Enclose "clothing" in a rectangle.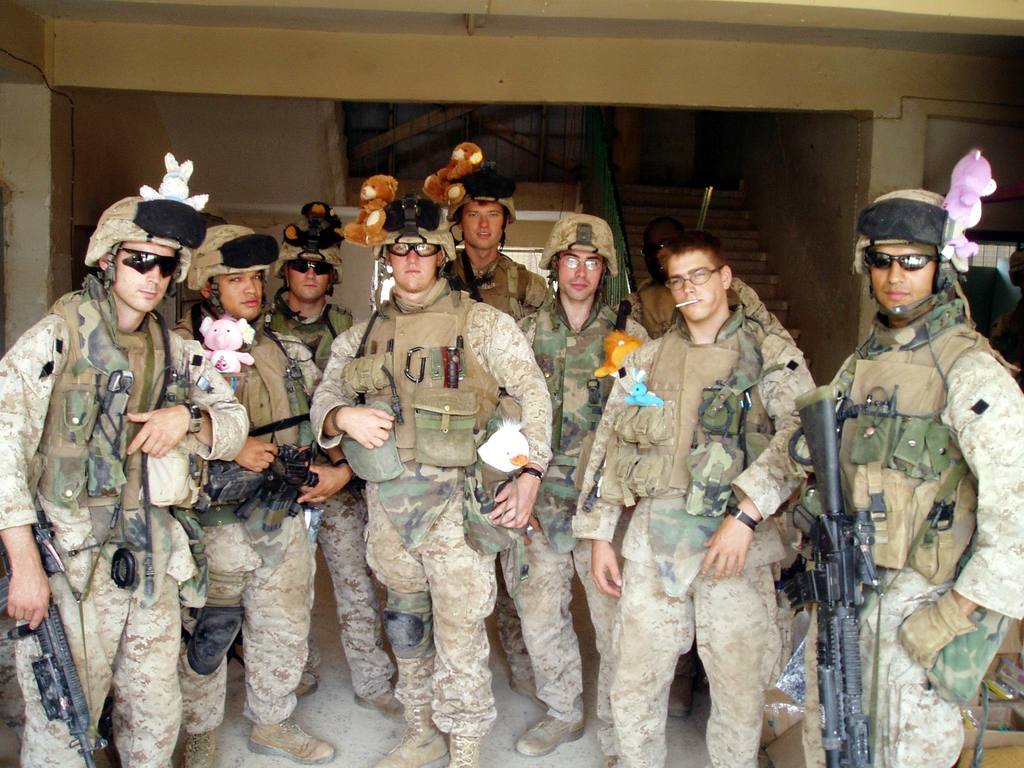
(563,305,806,767).
